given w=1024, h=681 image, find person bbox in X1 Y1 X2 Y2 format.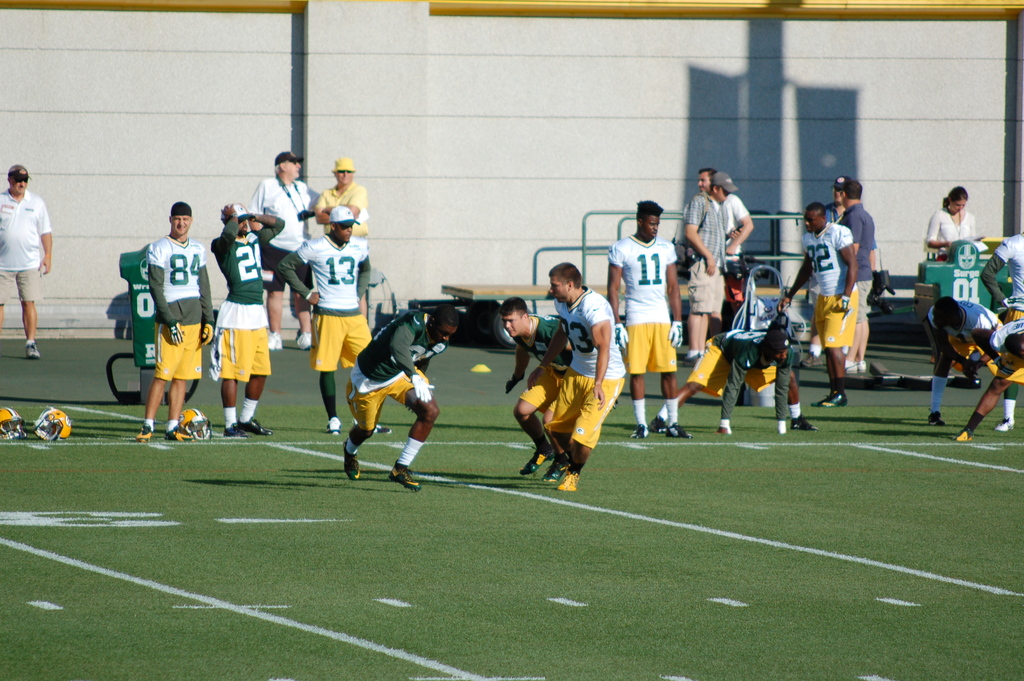
607 190 676 437.
